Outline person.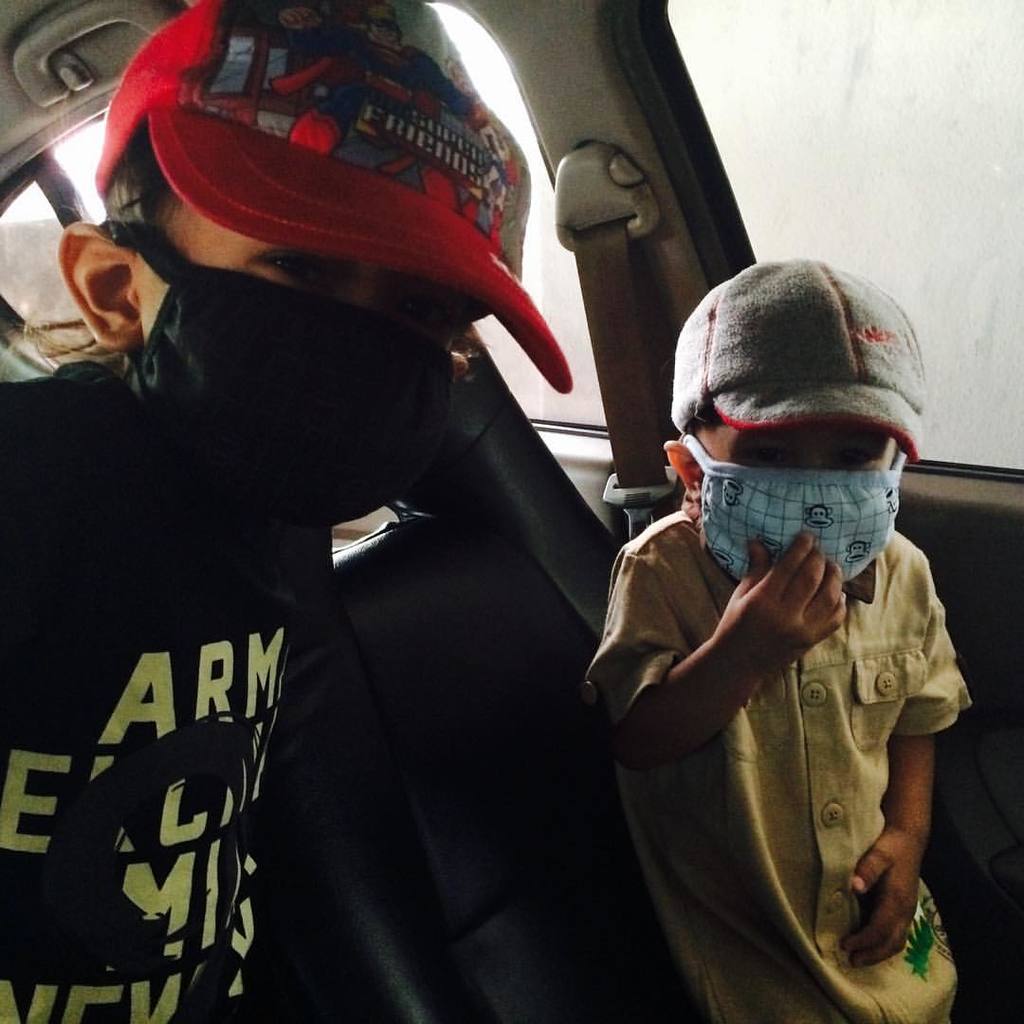
Outline: {"x1": 0, "y1": 0, "x2": 519, "y2": 1023}.
